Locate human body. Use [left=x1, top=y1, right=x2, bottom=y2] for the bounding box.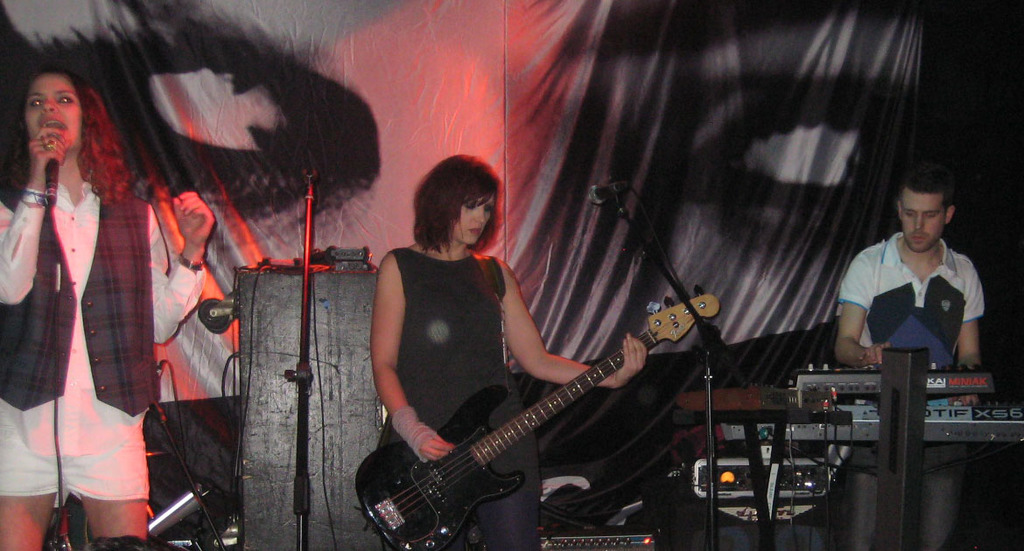
[left=830, top=164, right=987, bottom=550].
